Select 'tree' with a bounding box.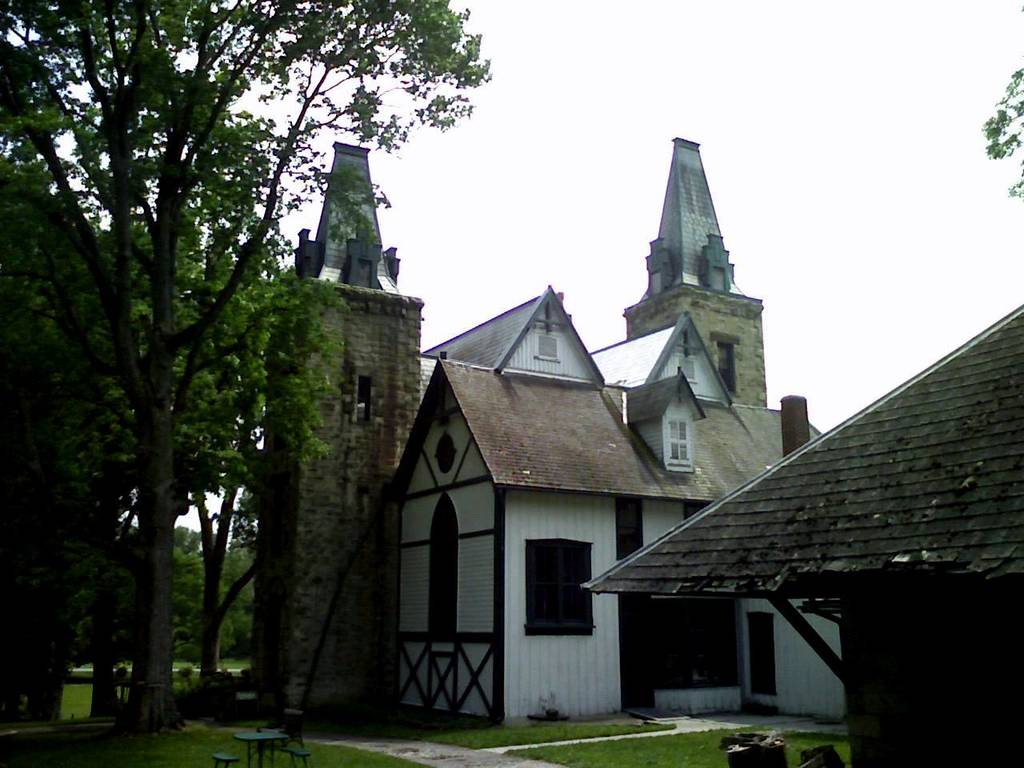
[985, 61, 1023, 203].
